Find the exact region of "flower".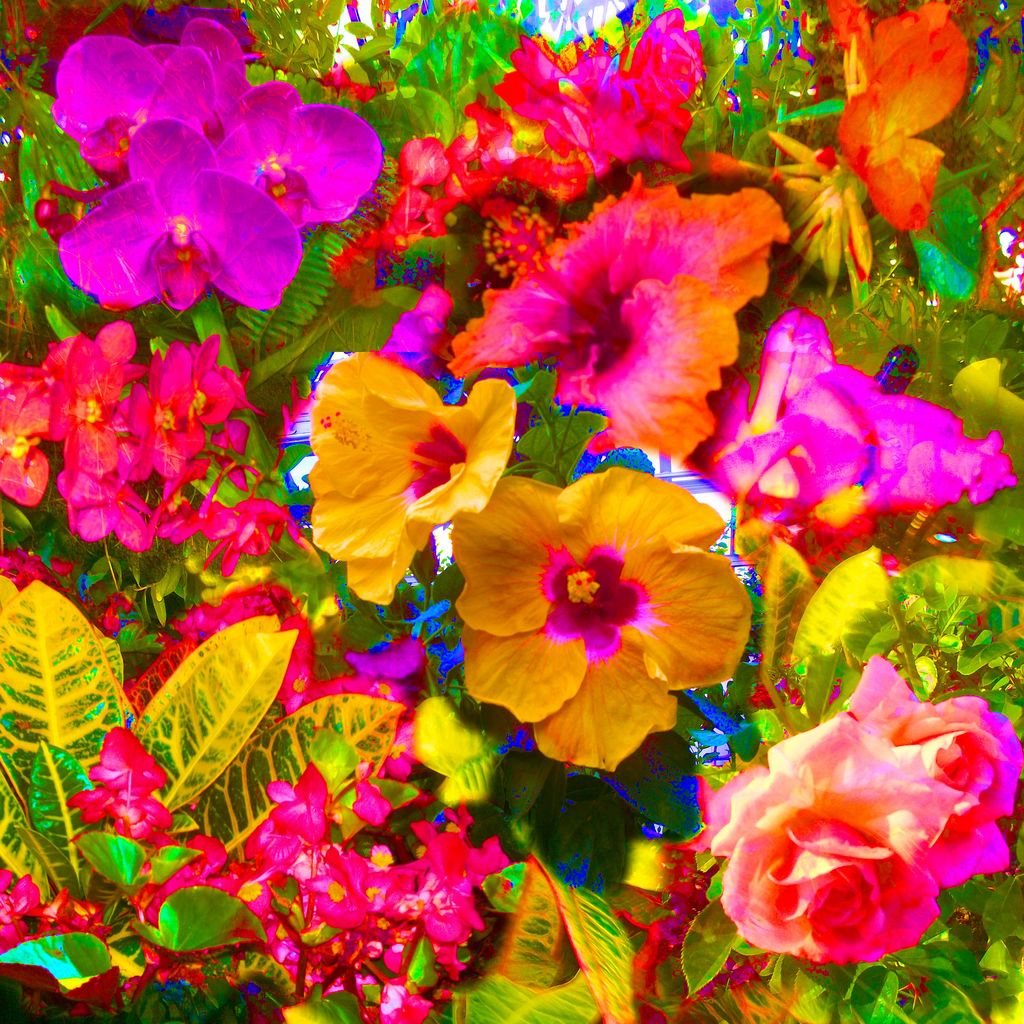
Exact region: bbox=(440, 463, 762, 768).
